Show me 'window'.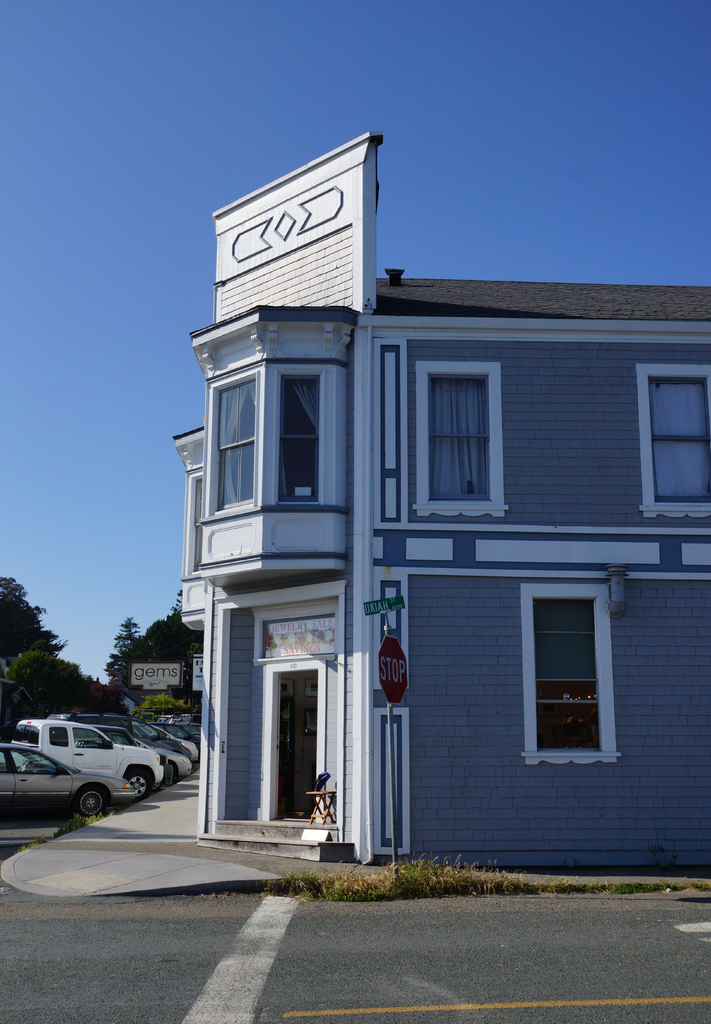
'window' is here: (215, 383, 259, 508).
